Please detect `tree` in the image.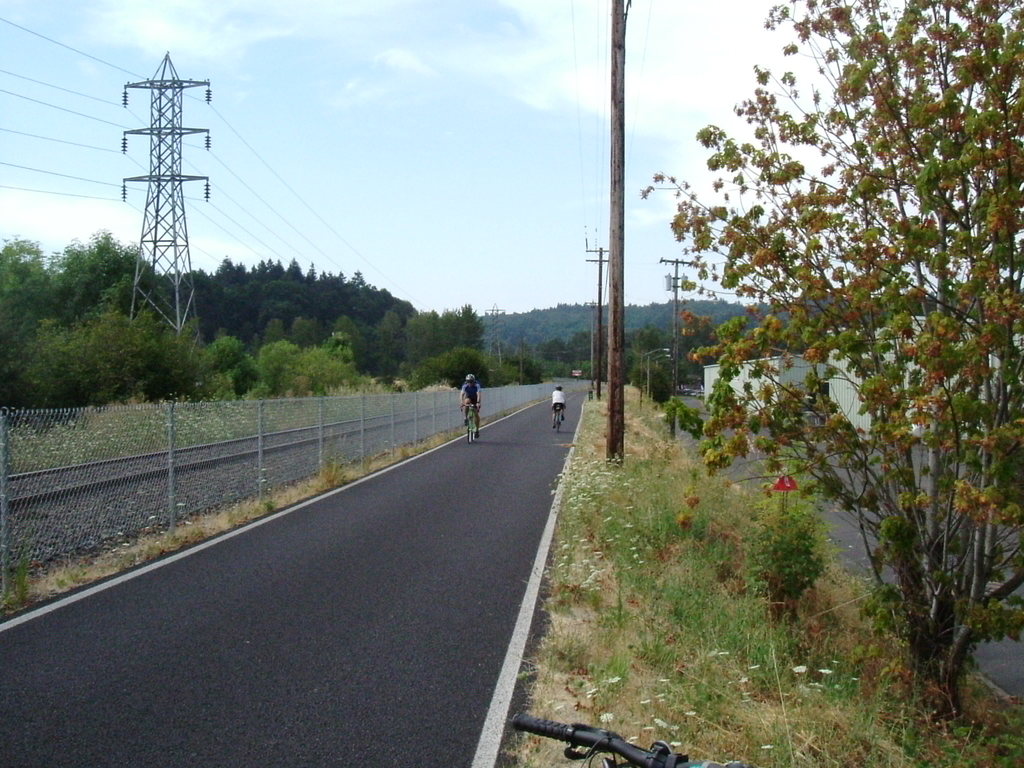
[632, 63, 1005, 724].
